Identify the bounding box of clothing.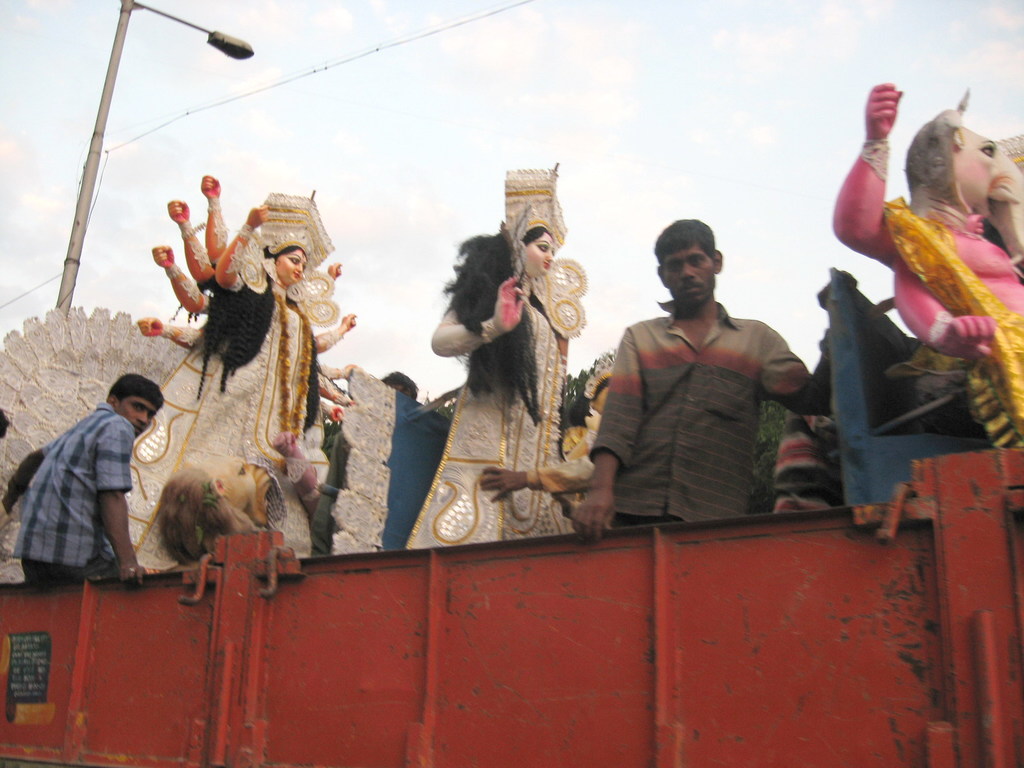
{"x1": 120, "y1": 231, "x2": 318, "y2": 568}.
